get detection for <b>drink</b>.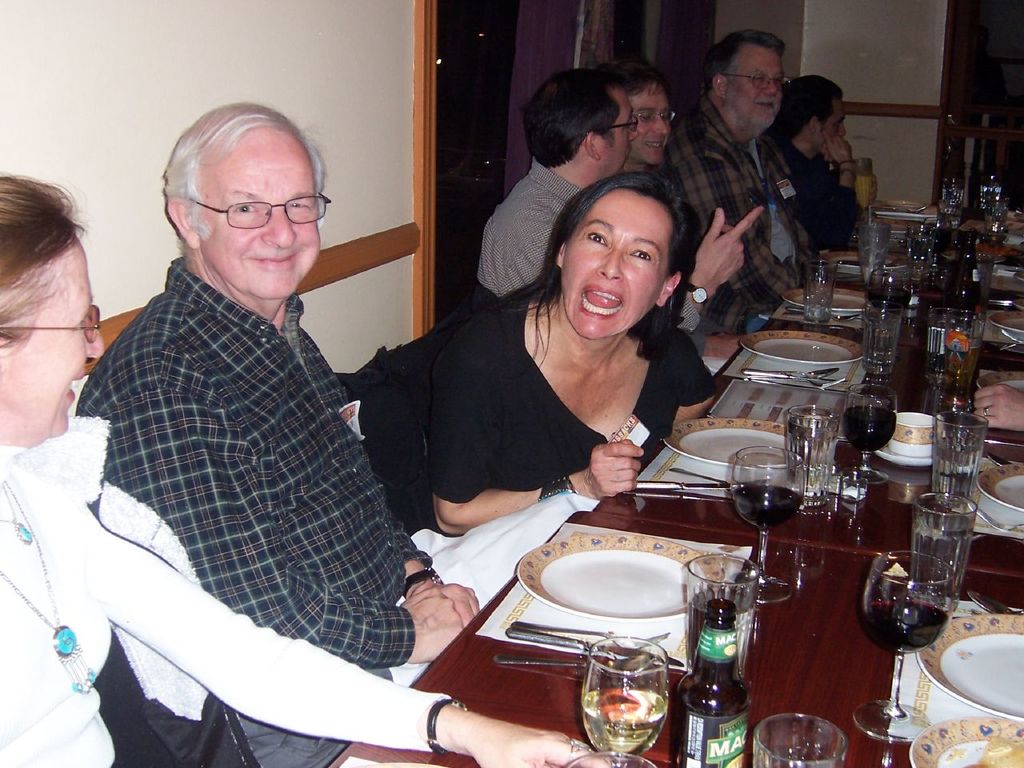
Detection: {"left": 863, "top": 315, "right": 897, "bottom": 373}.
